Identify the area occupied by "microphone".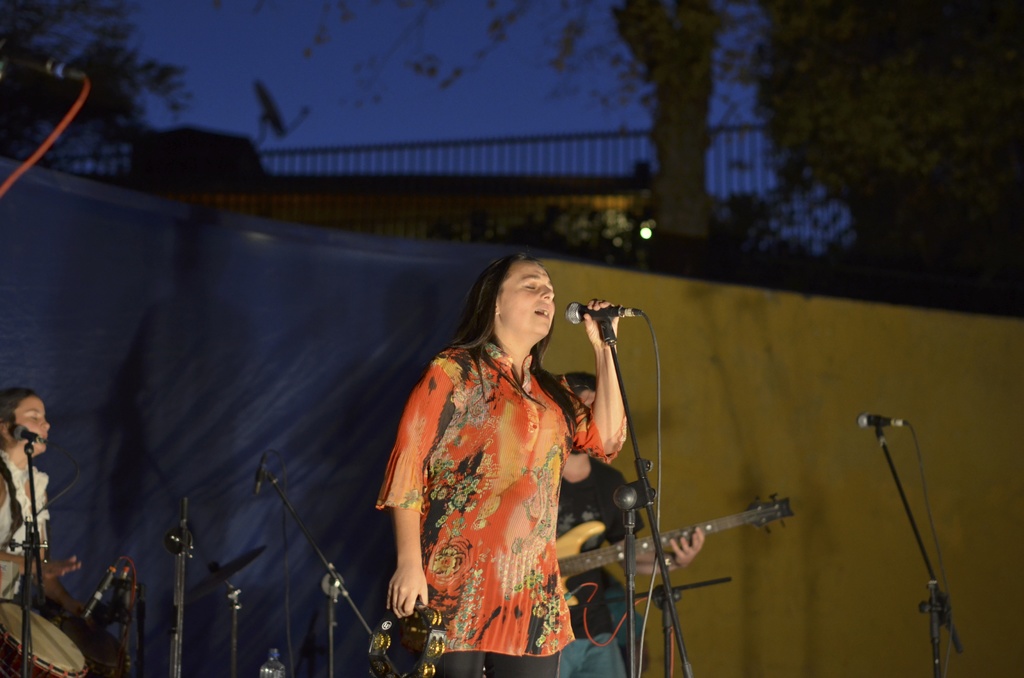
Area: [x1=566, y1=298, x2=624, y2=326].
